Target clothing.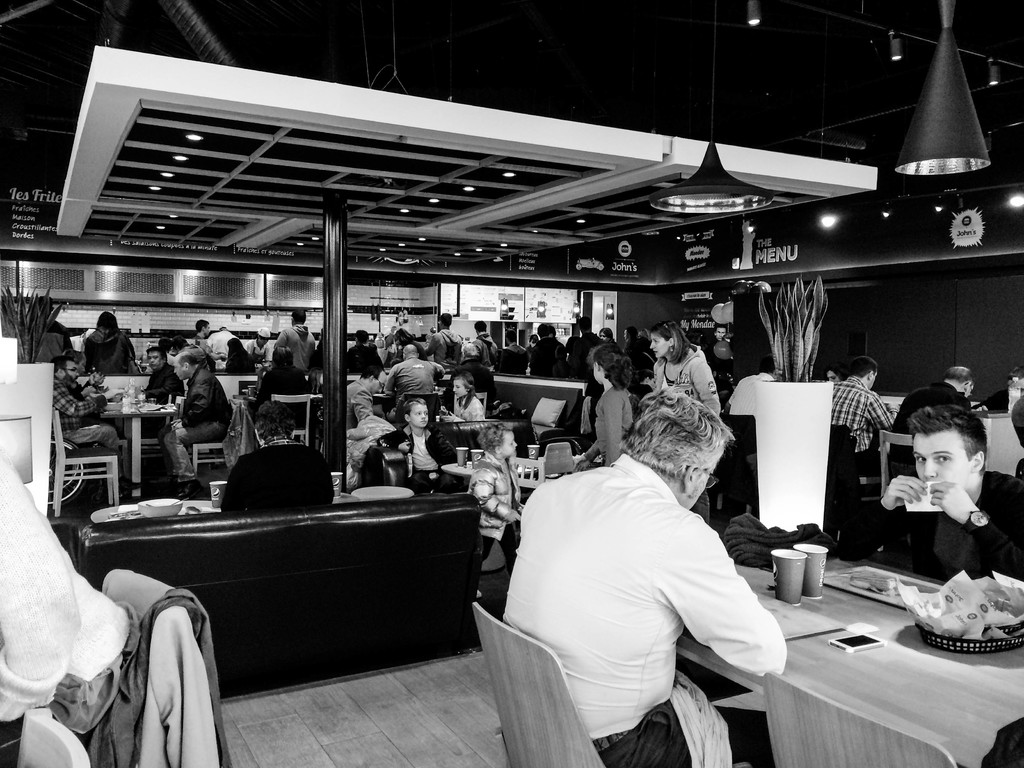
Target region: rect(376, 420, 452, 484).
